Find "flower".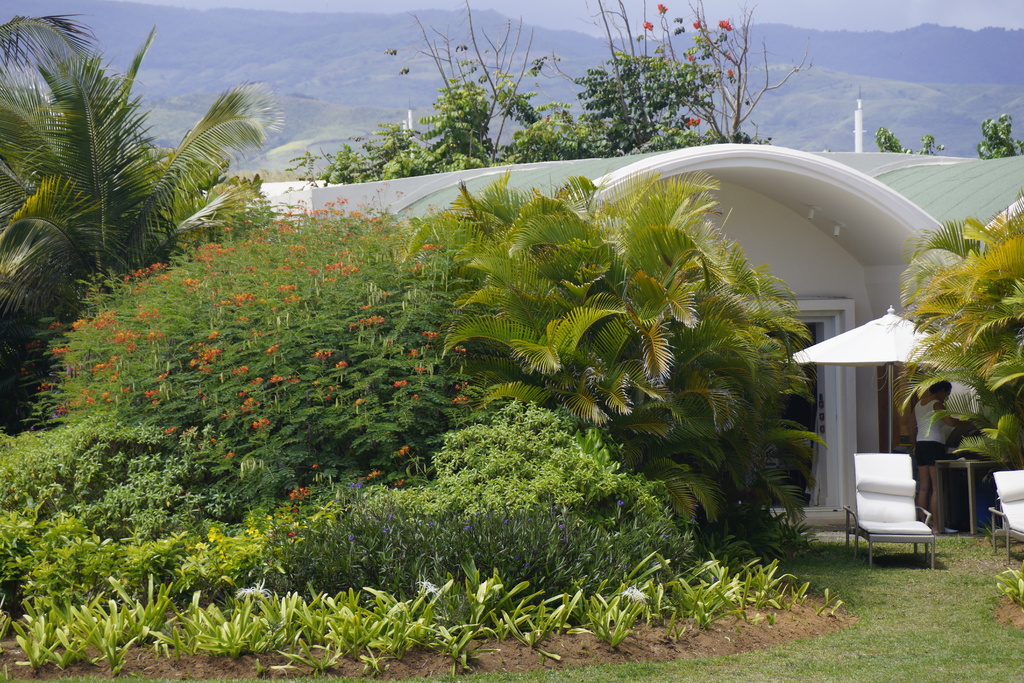
<box>360,302,383,310</box>.
